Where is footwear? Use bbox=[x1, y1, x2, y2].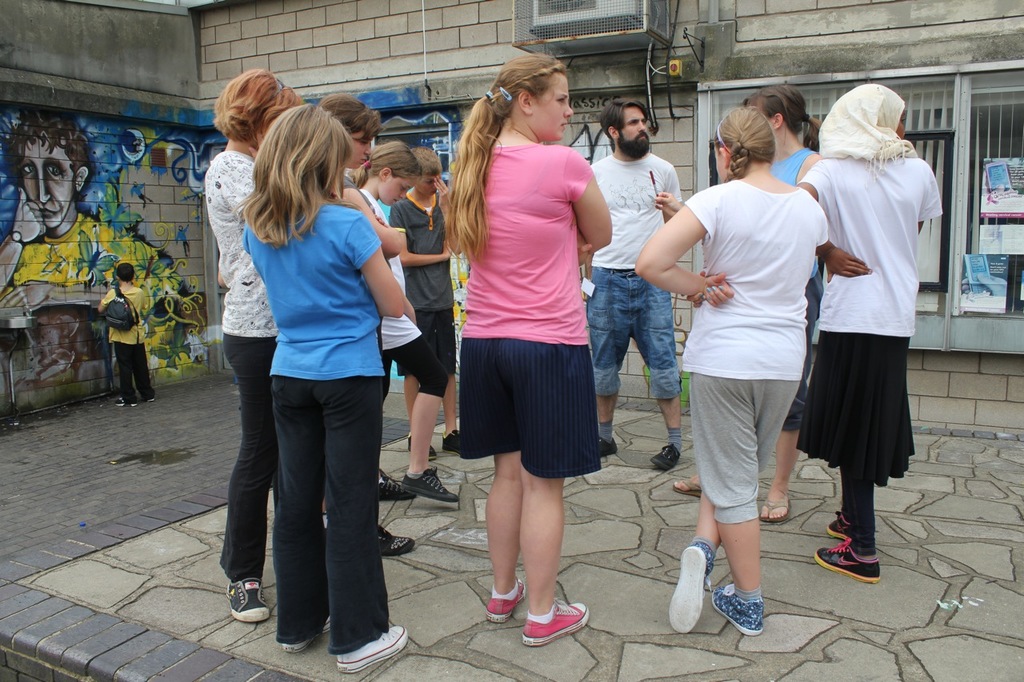
bbox=[439, 429, 458, 457].
